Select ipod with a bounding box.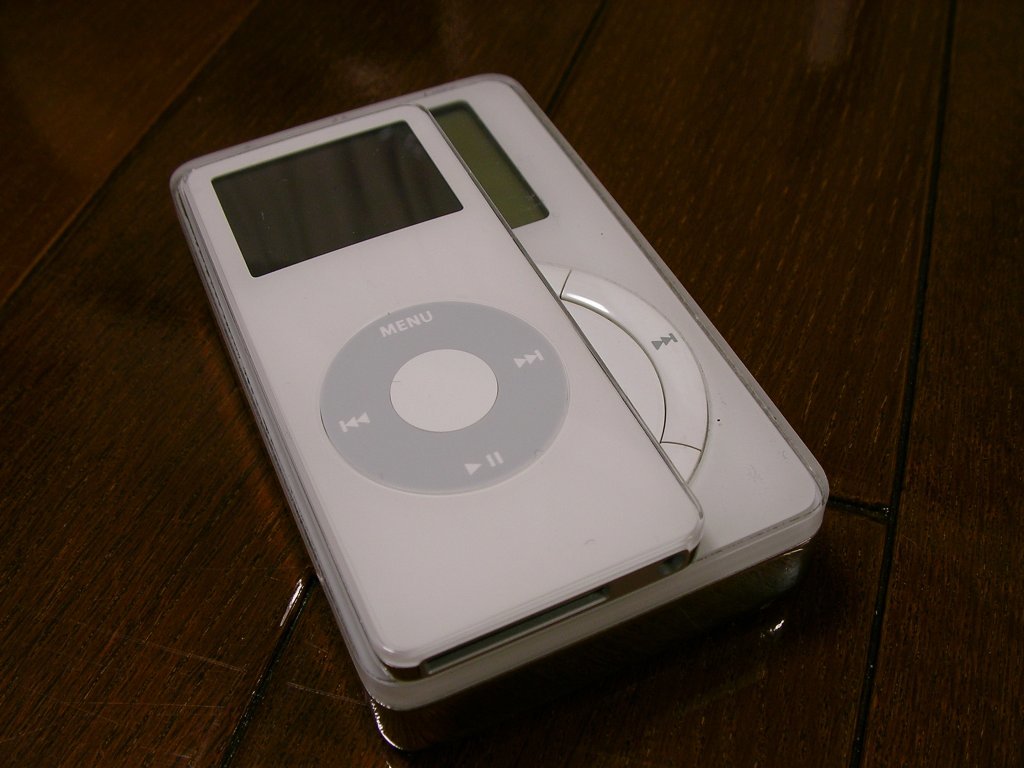
172 73 828 715.
